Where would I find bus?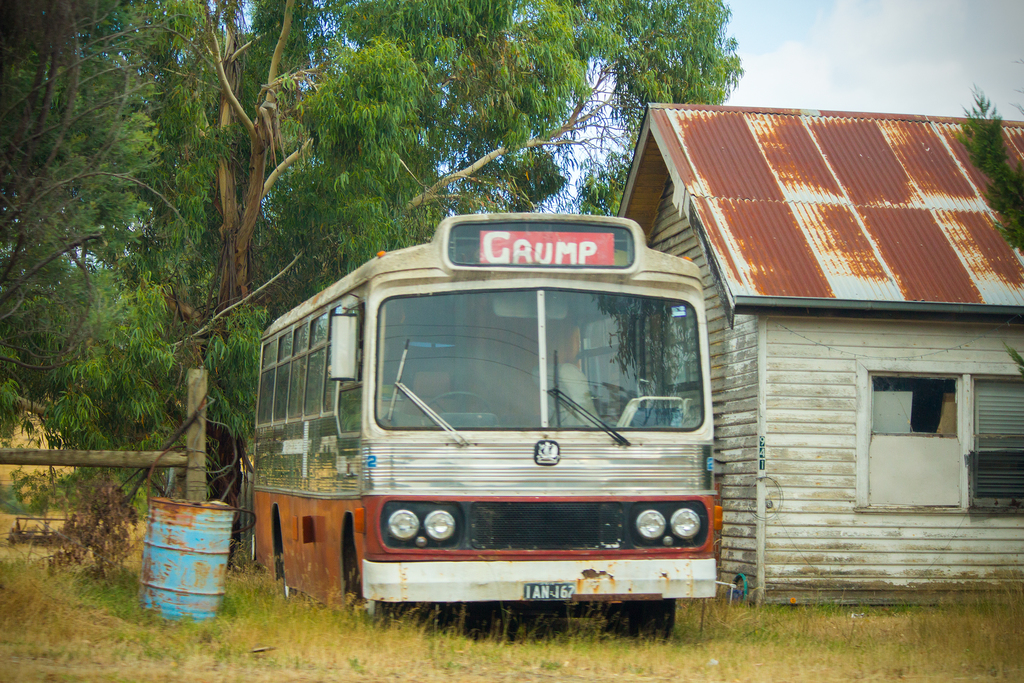
At x1=250 y1=216 x2=722 y2=638.
